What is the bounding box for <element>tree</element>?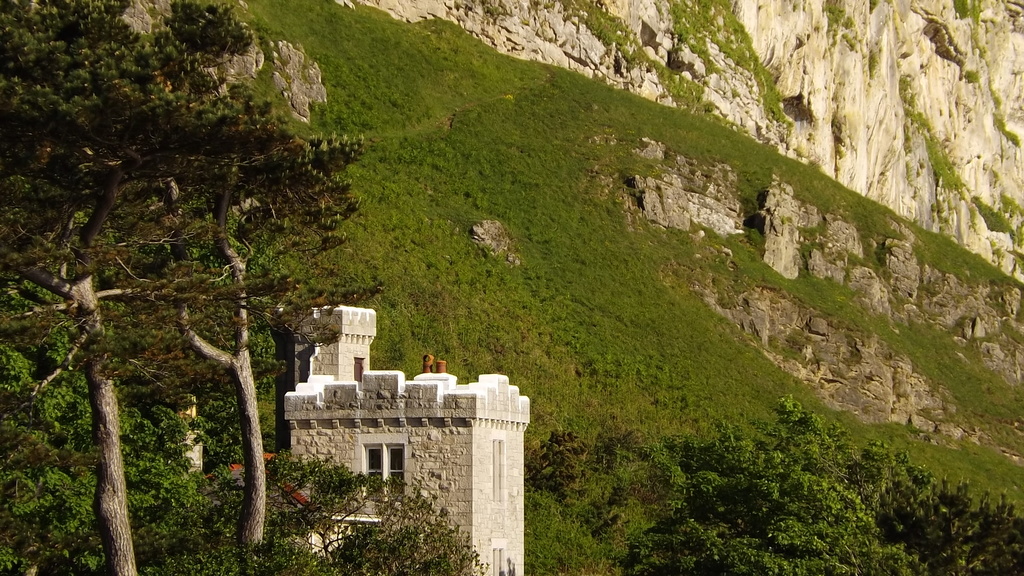
[0, 0, 393, 575].
